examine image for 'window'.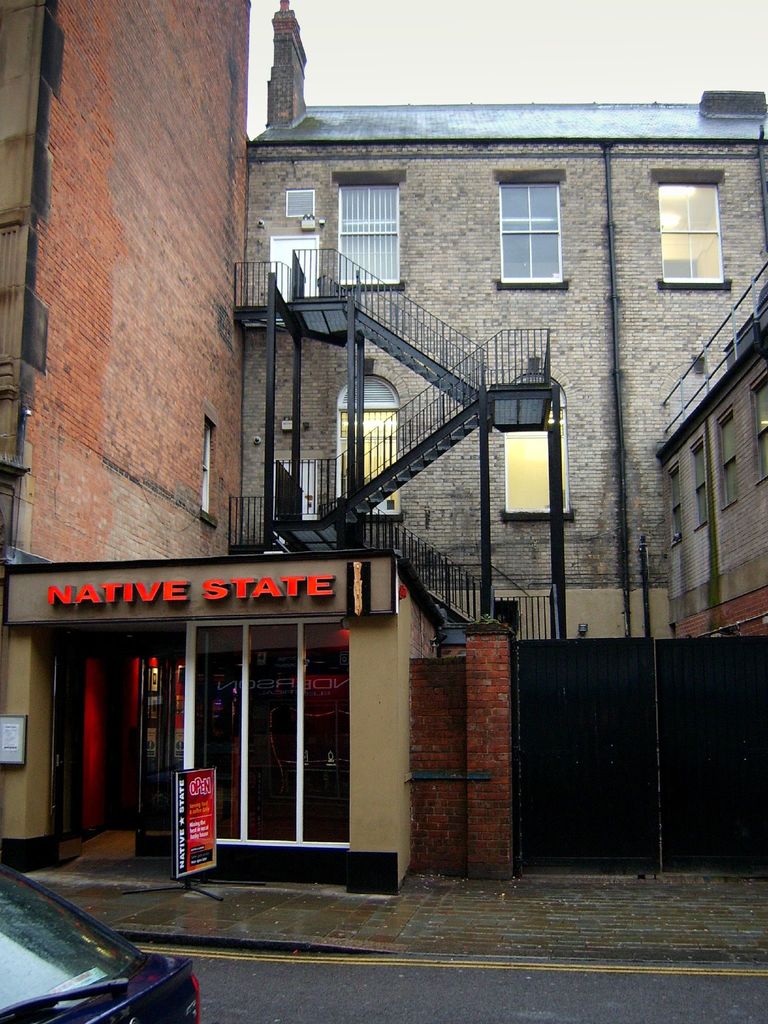
Examination result: [663,462,681,554].
